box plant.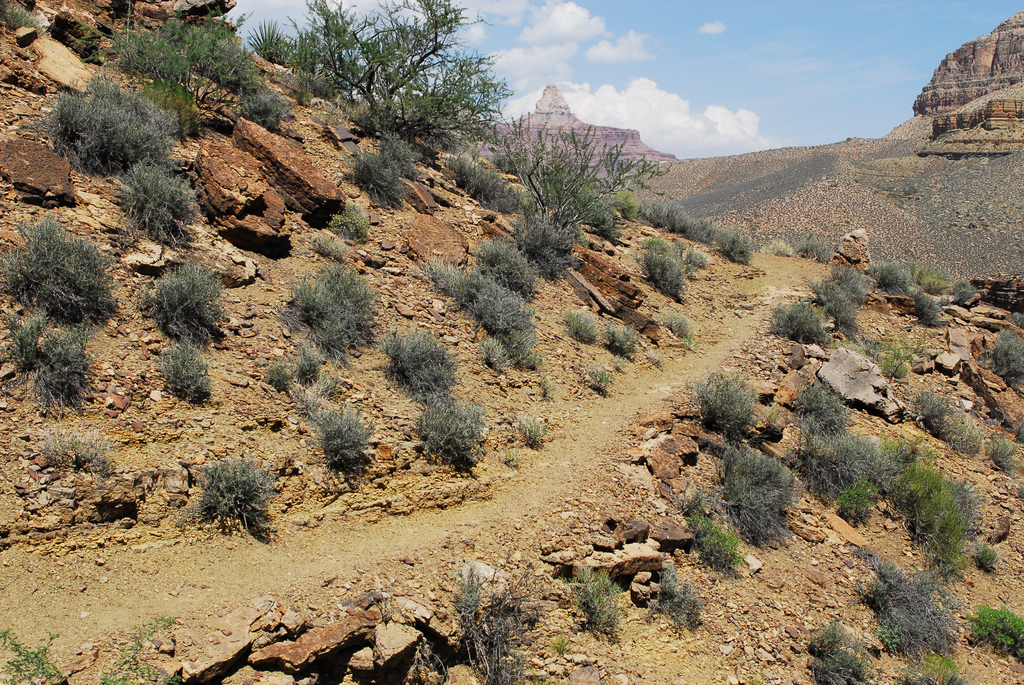
rect(951, 412, 988, 455).
